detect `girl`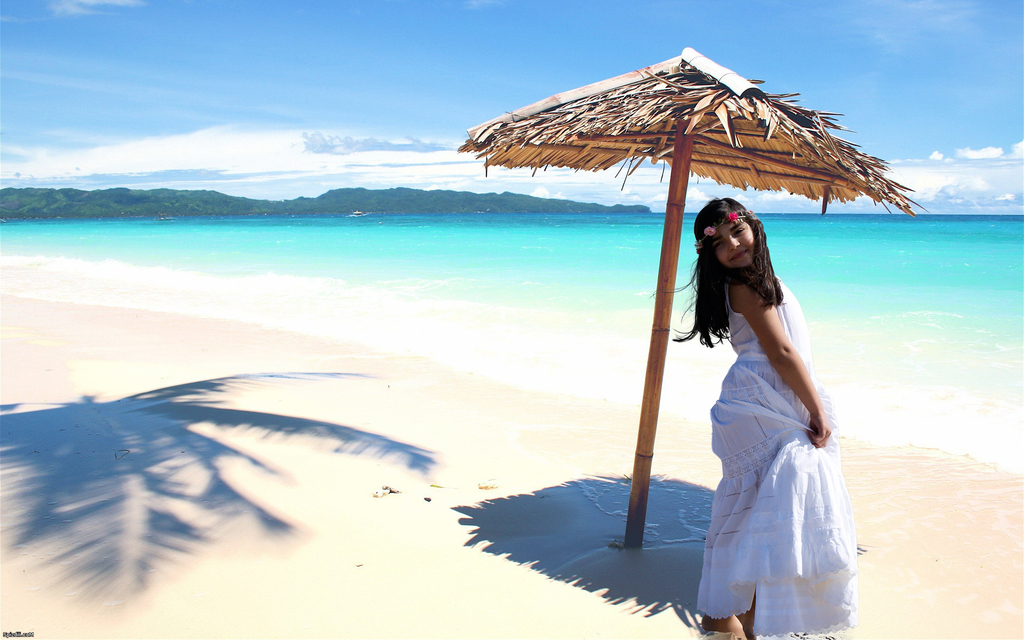
(x1=650, y1=190, x2=864, y2=639)
